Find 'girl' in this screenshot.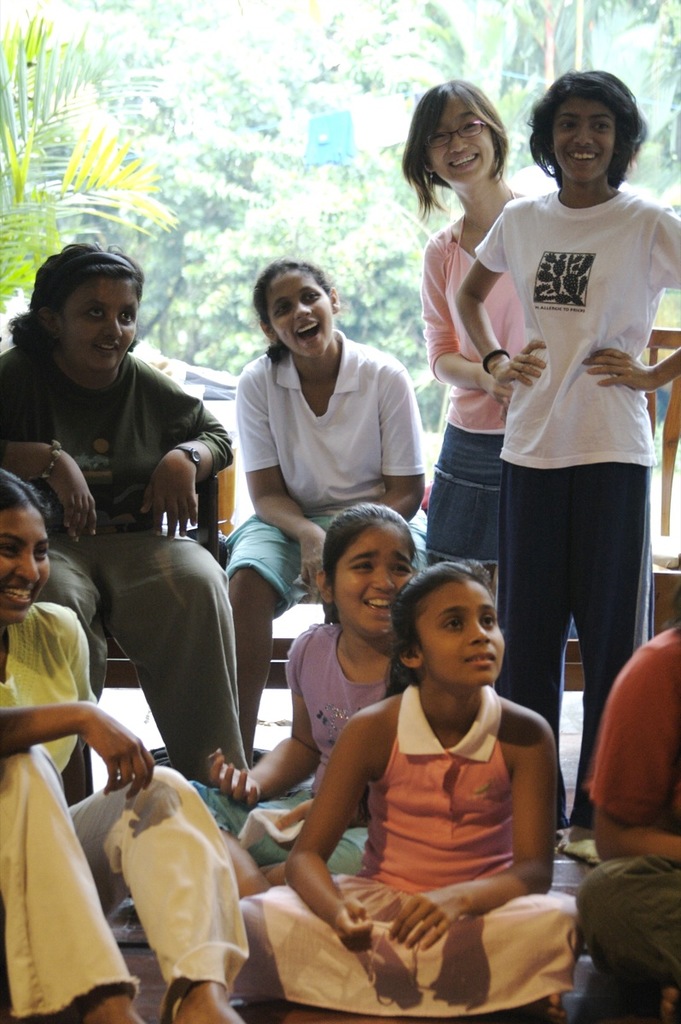
The bounding box for 'girl' is [231, 560, 579, 1017].
